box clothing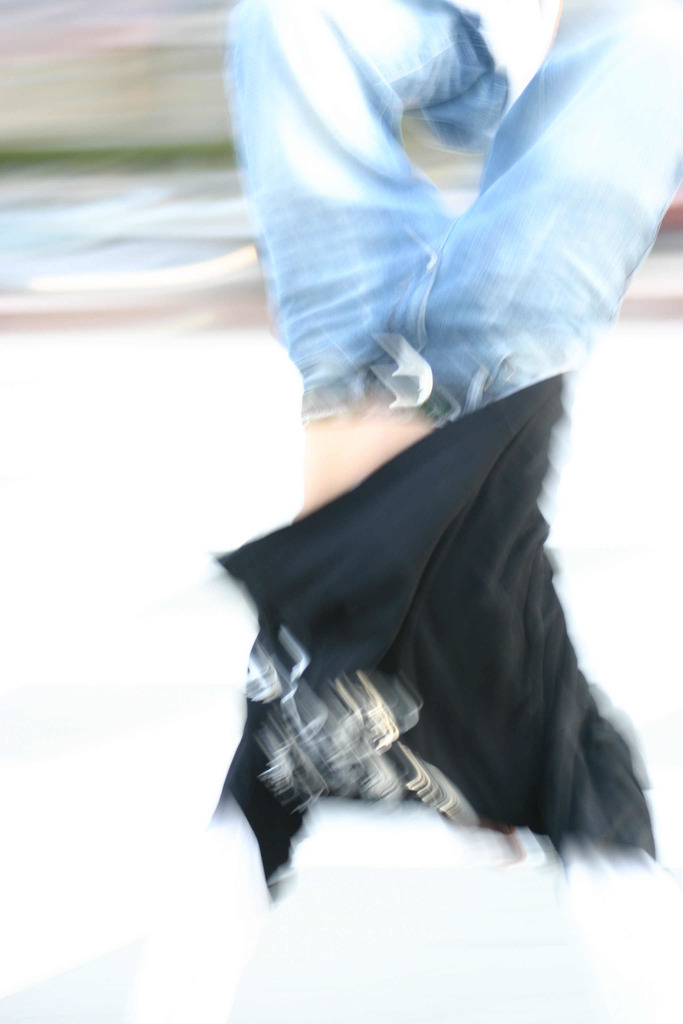
bbox=[186, 11, 682, 836]
